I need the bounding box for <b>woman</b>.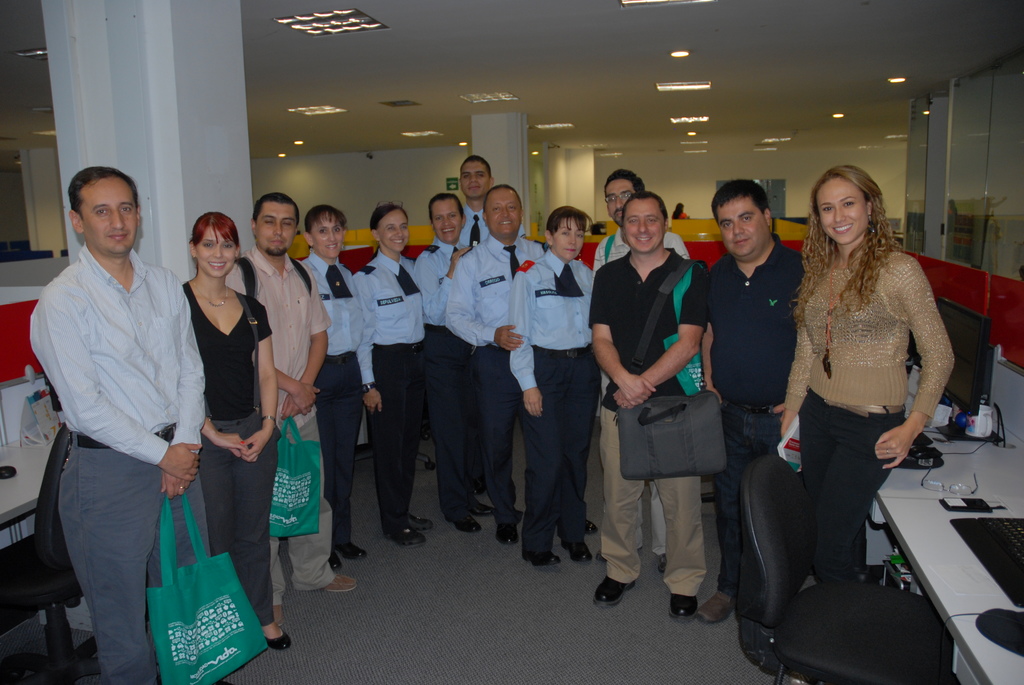
Here it is: Rect(177, 212, 286, 634).
